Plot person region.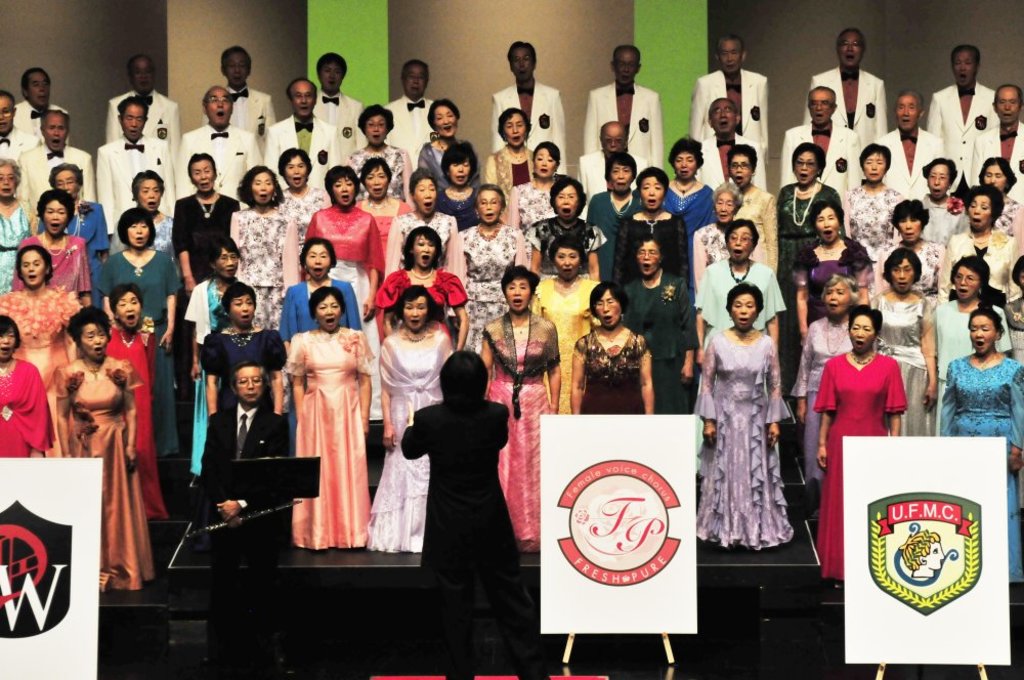
Plotted at box(788, 203, 867, 344).
